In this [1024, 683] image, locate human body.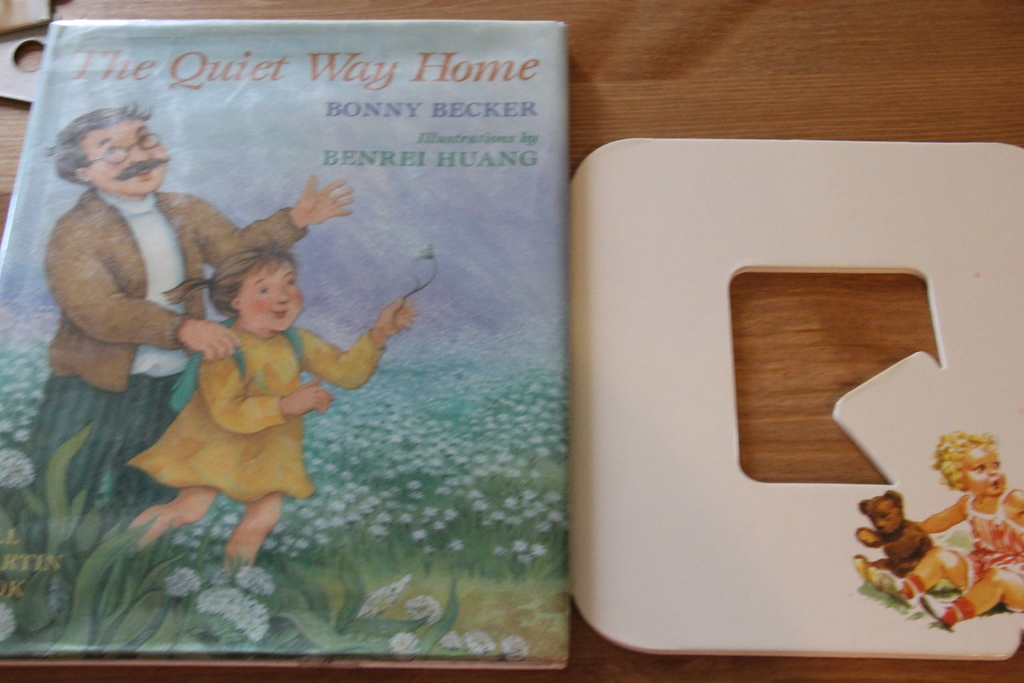
Bounding box: {"x1": 38, "y1": 106, "x2": 351, "y2": 524}.
